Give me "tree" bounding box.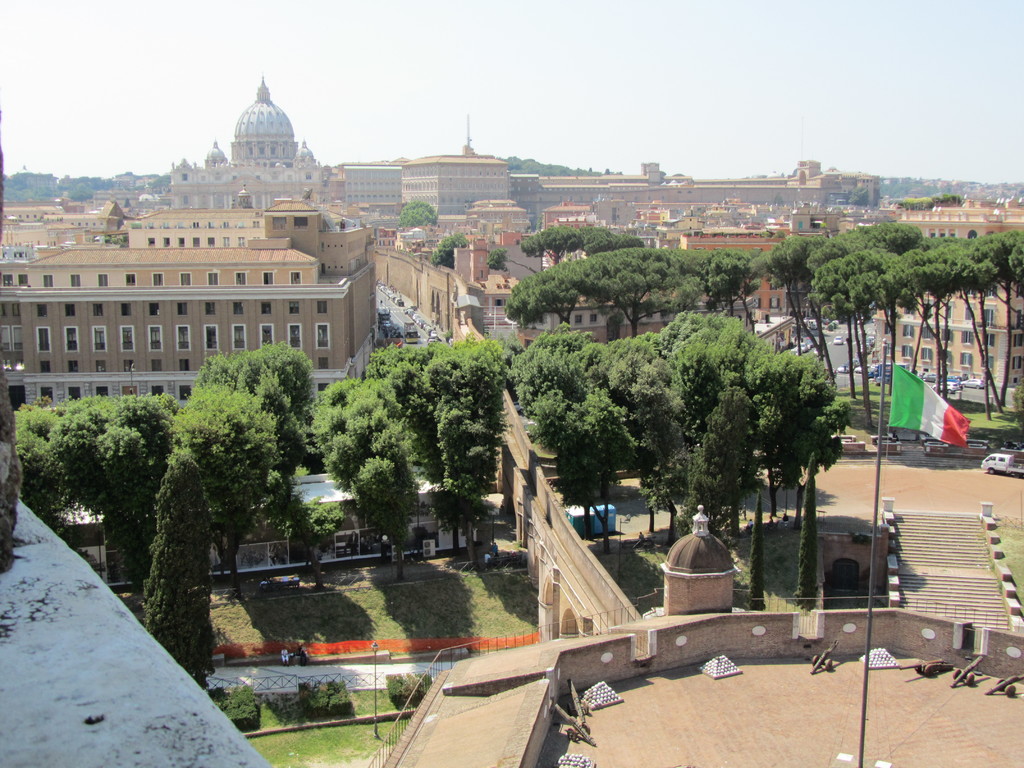
locate(347, 380, 397, 446).
